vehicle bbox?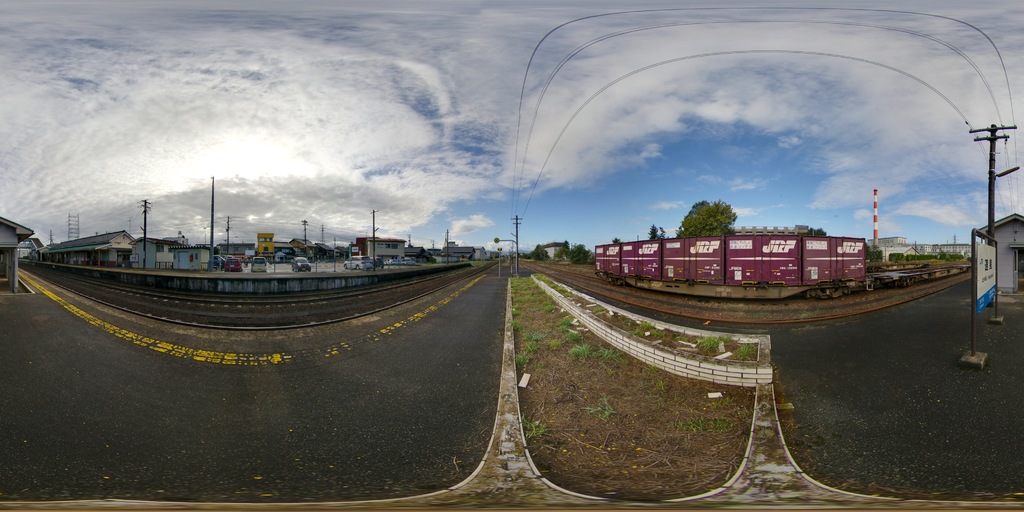
<box>292,255,310,271</box>
